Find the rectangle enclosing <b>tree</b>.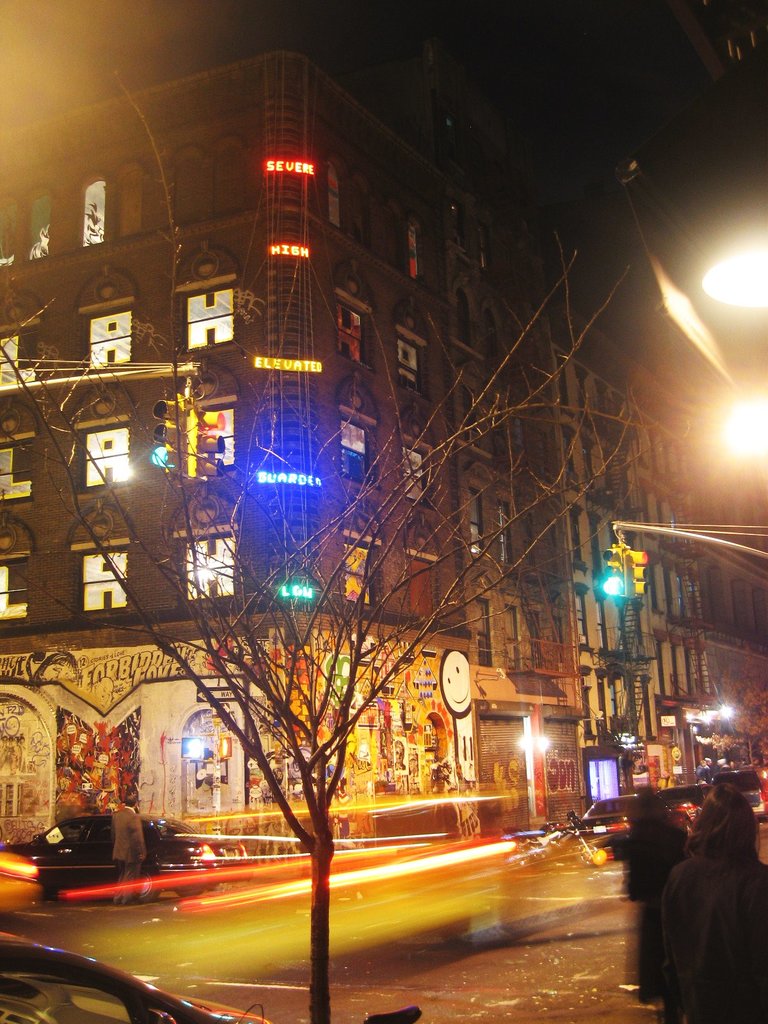
<box>685,646,767,767</box>.
